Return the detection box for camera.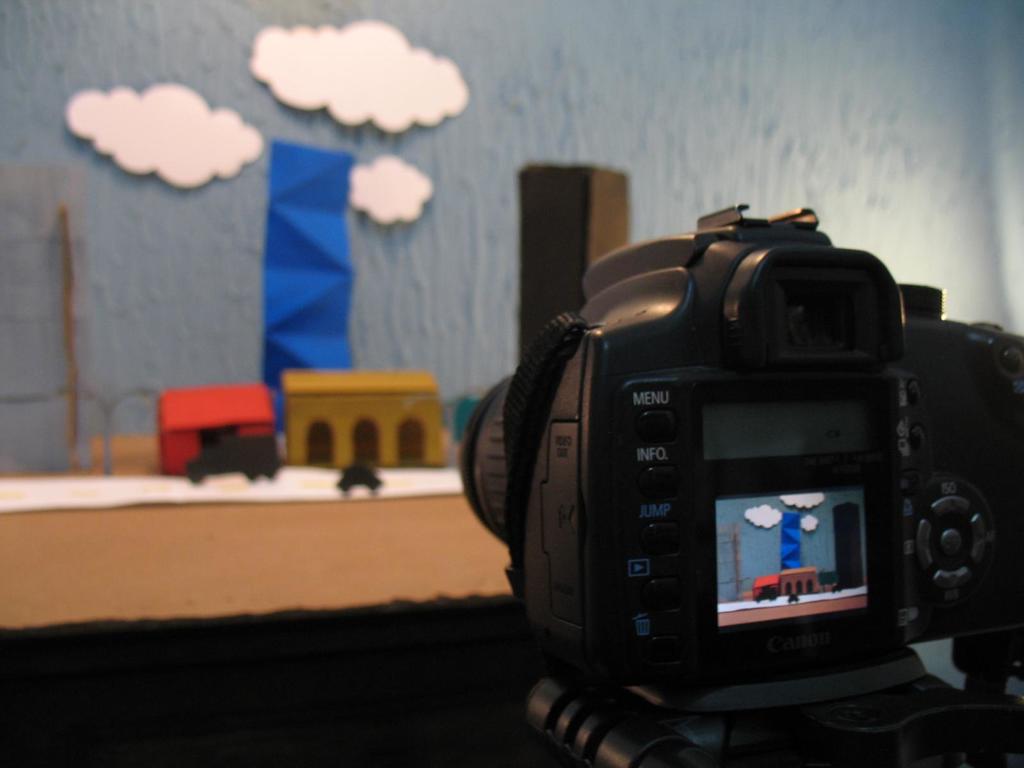
[left=456, top=209, right=1023, bottom=767].
